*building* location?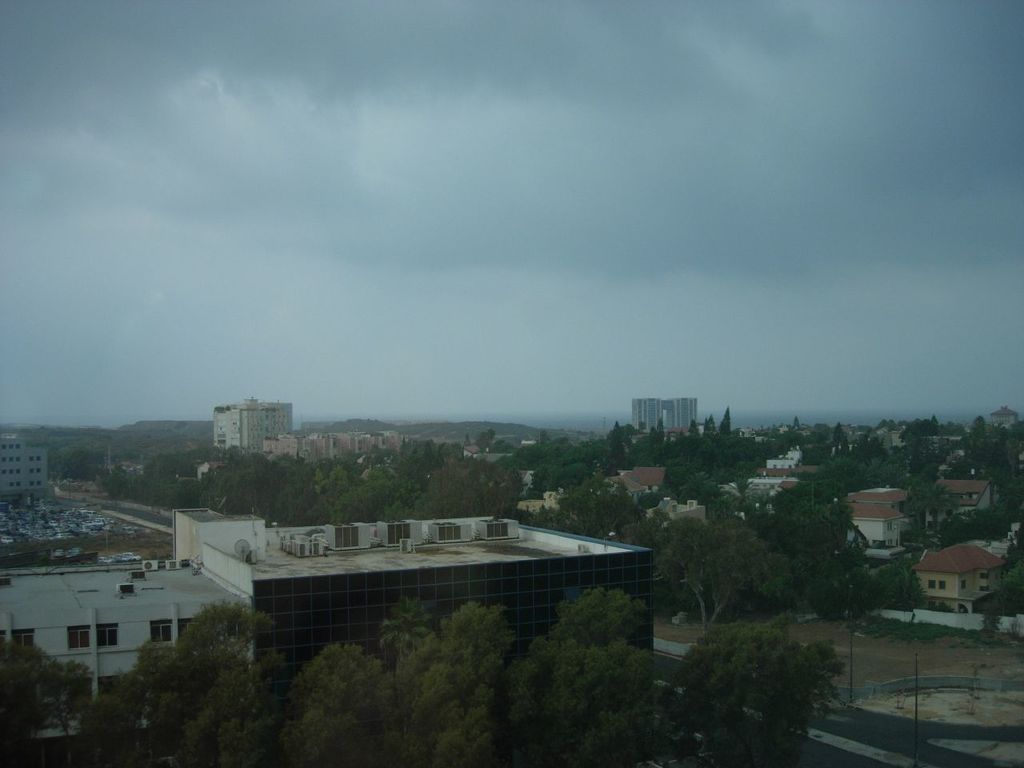
detection(614, 464, 668, 492)
